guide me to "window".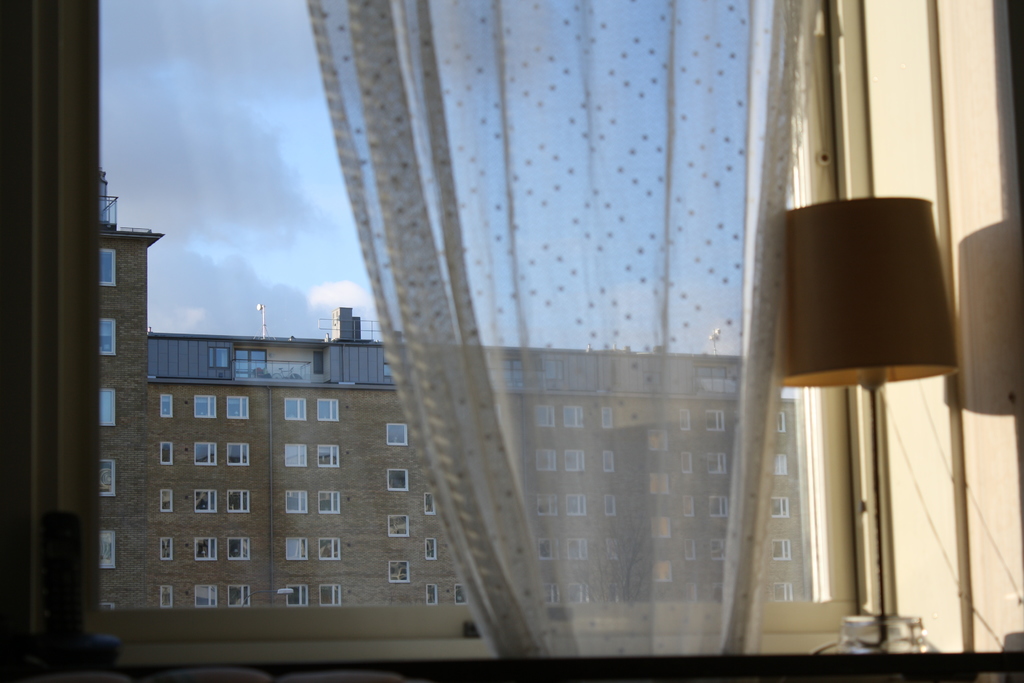
Guidance: detection(225, 397, 246, 418).
